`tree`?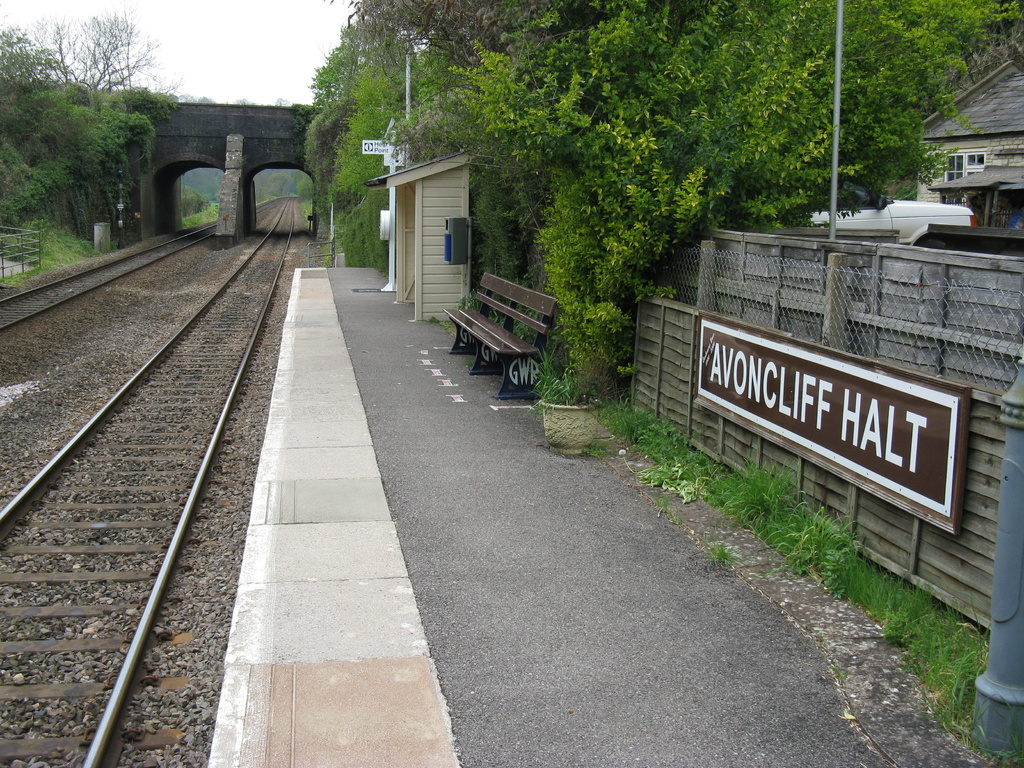
x1=342 y1=0 x2=578 y2=154
